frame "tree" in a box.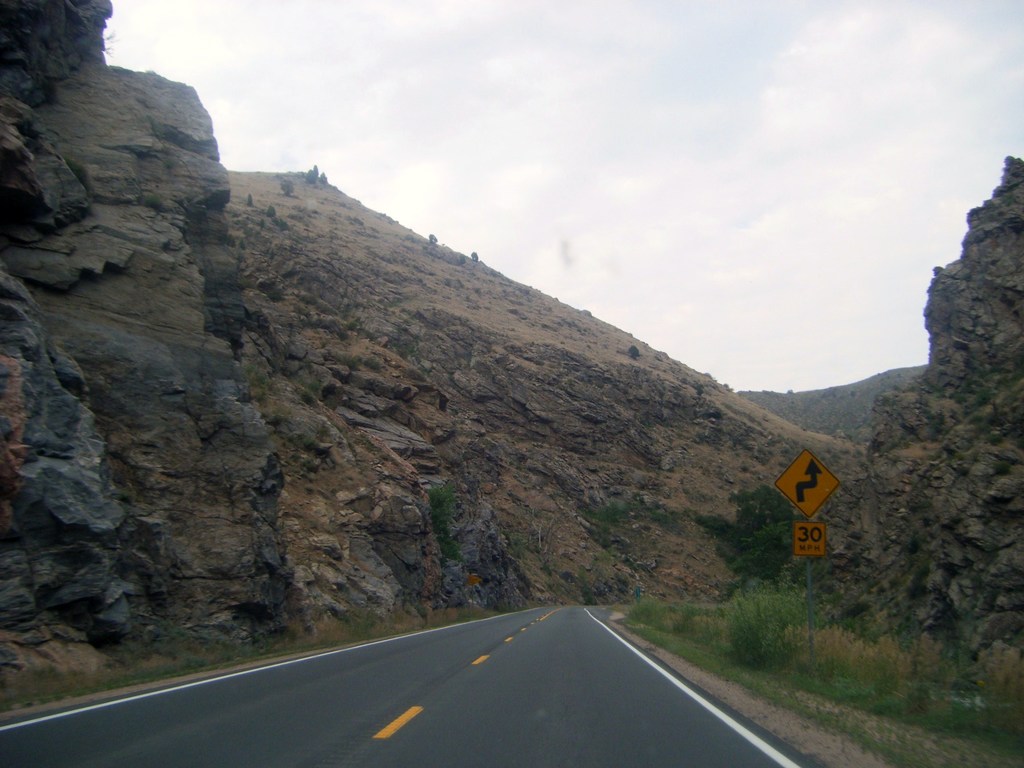
rect(305, 161, 324, 185).
